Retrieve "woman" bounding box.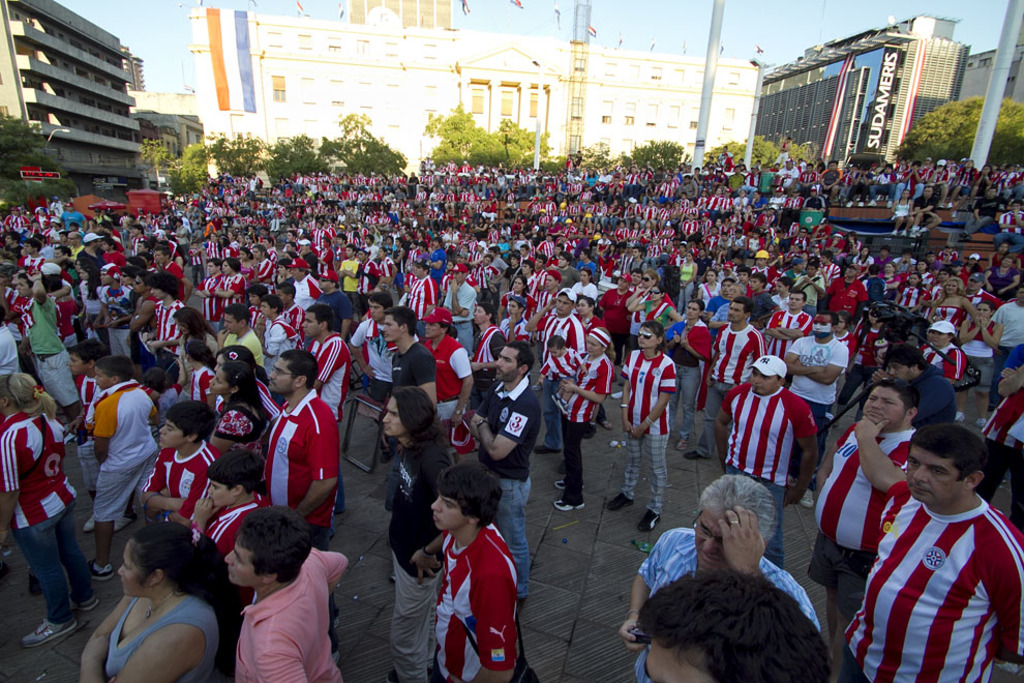
Bounding box: 623, 283, 681, 357.
